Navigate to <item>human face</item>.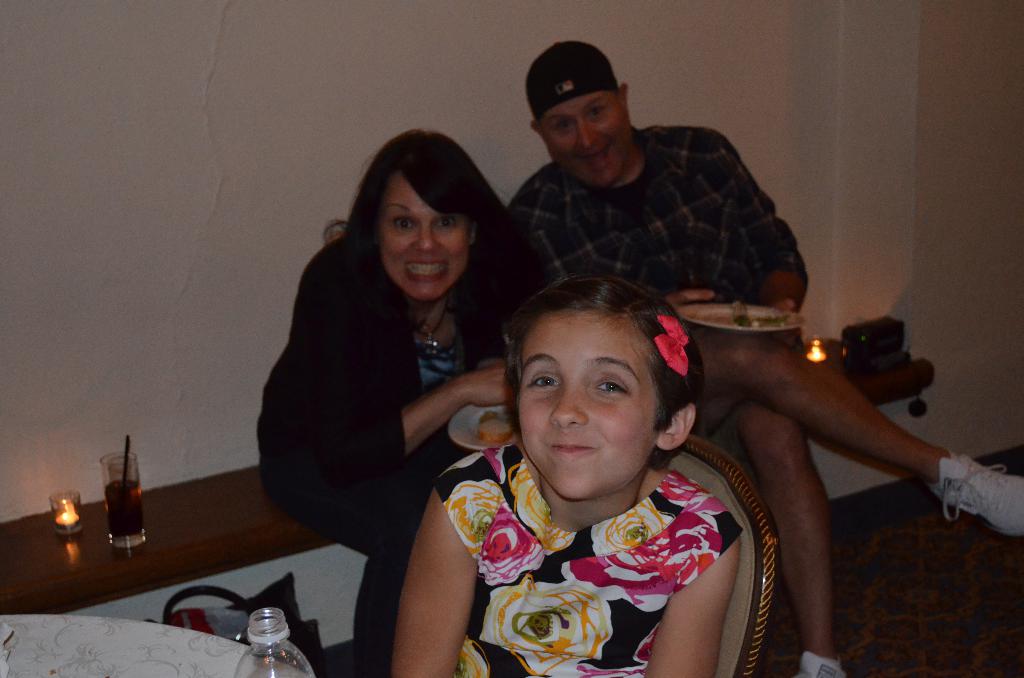
Navigation target: box=[545, 92, 634, 186].
